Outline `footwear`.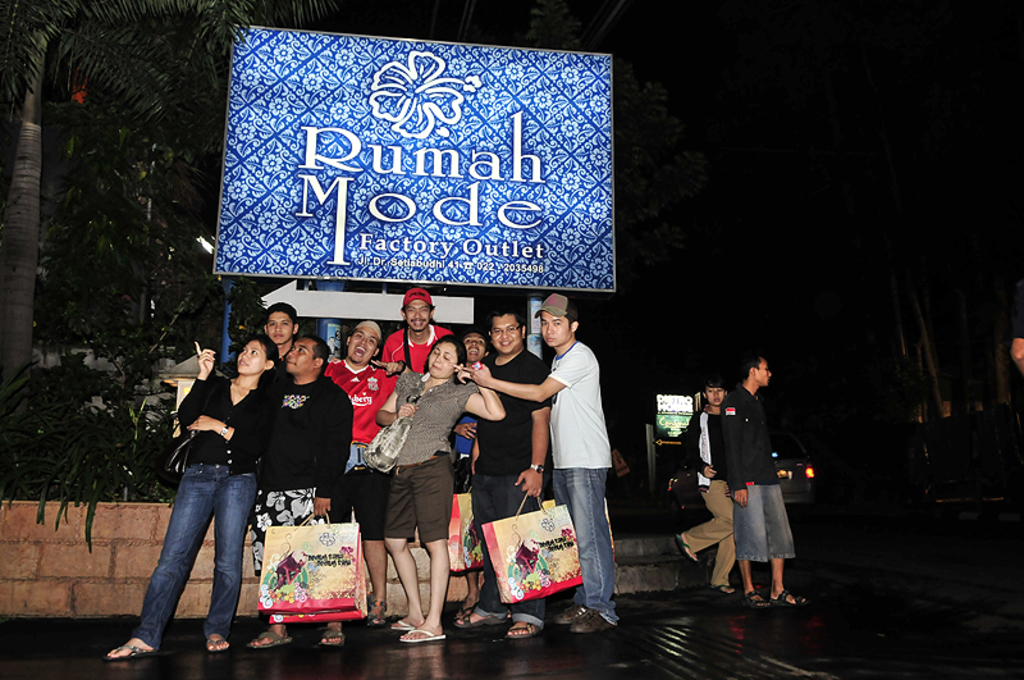
Outline: 320,629,349,648.
